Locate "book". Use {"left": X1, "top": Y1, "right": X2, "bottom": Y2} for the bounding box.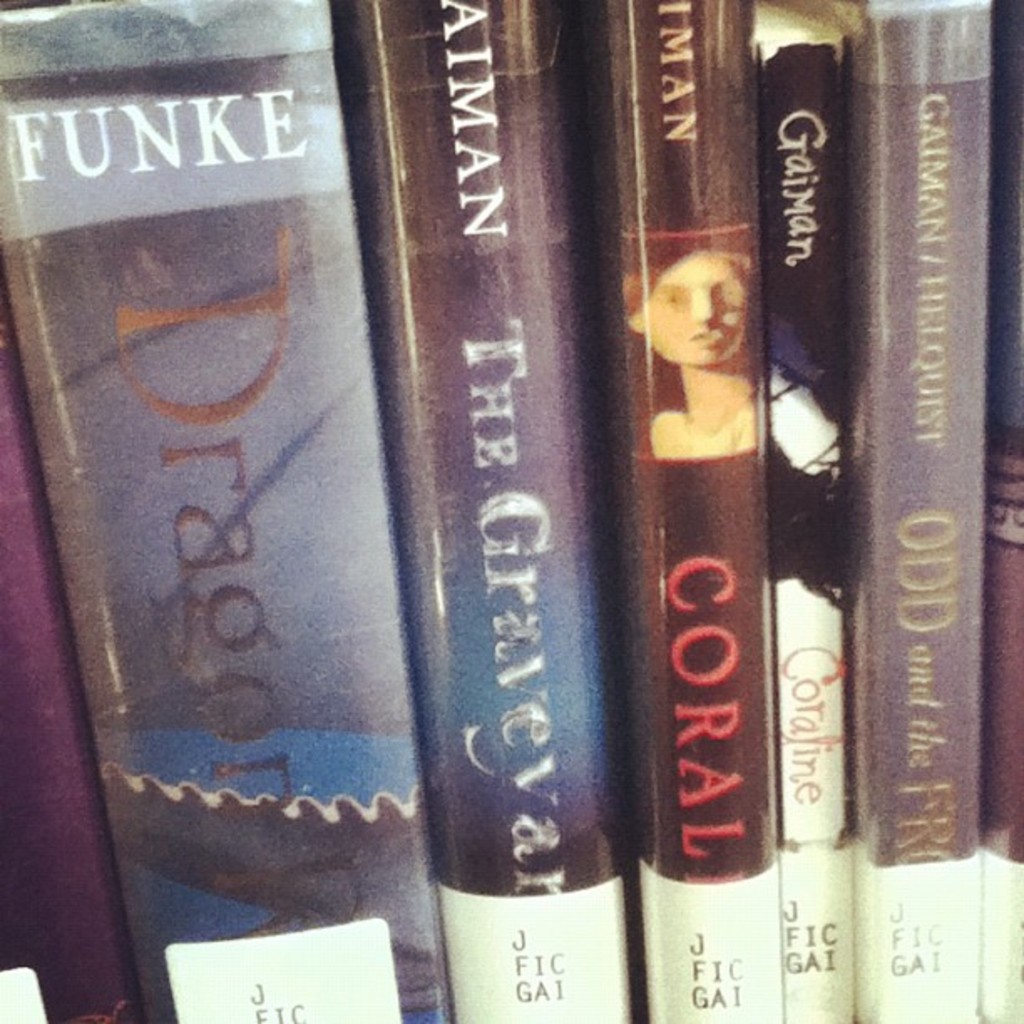
{"left": 617, "top": 0, "right": 788, "bottom": 1022}.
